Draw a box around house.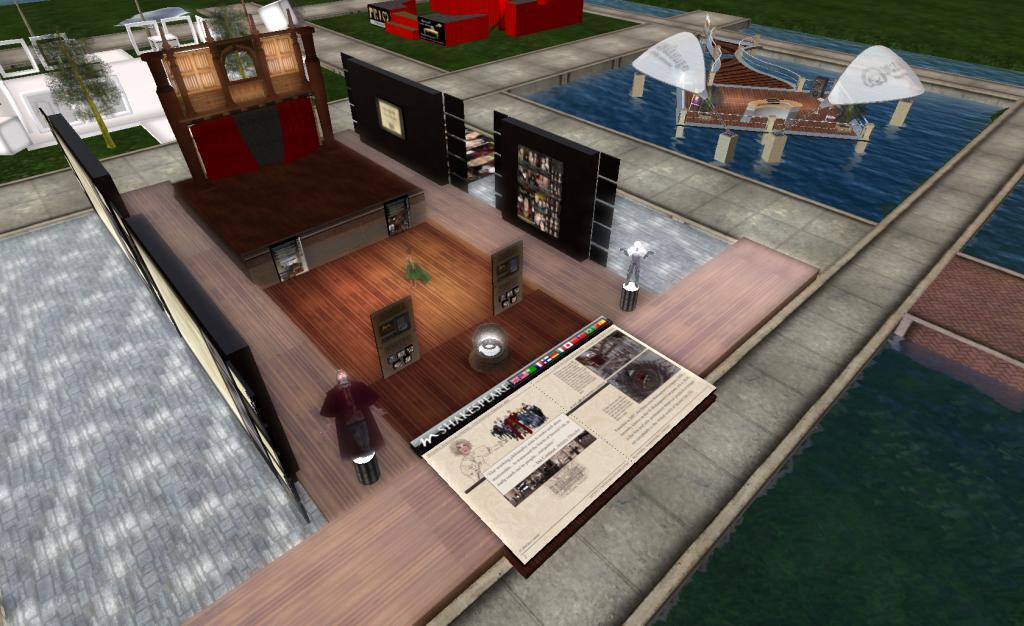
x1=414, y1=11, x2=482, y2=44.
